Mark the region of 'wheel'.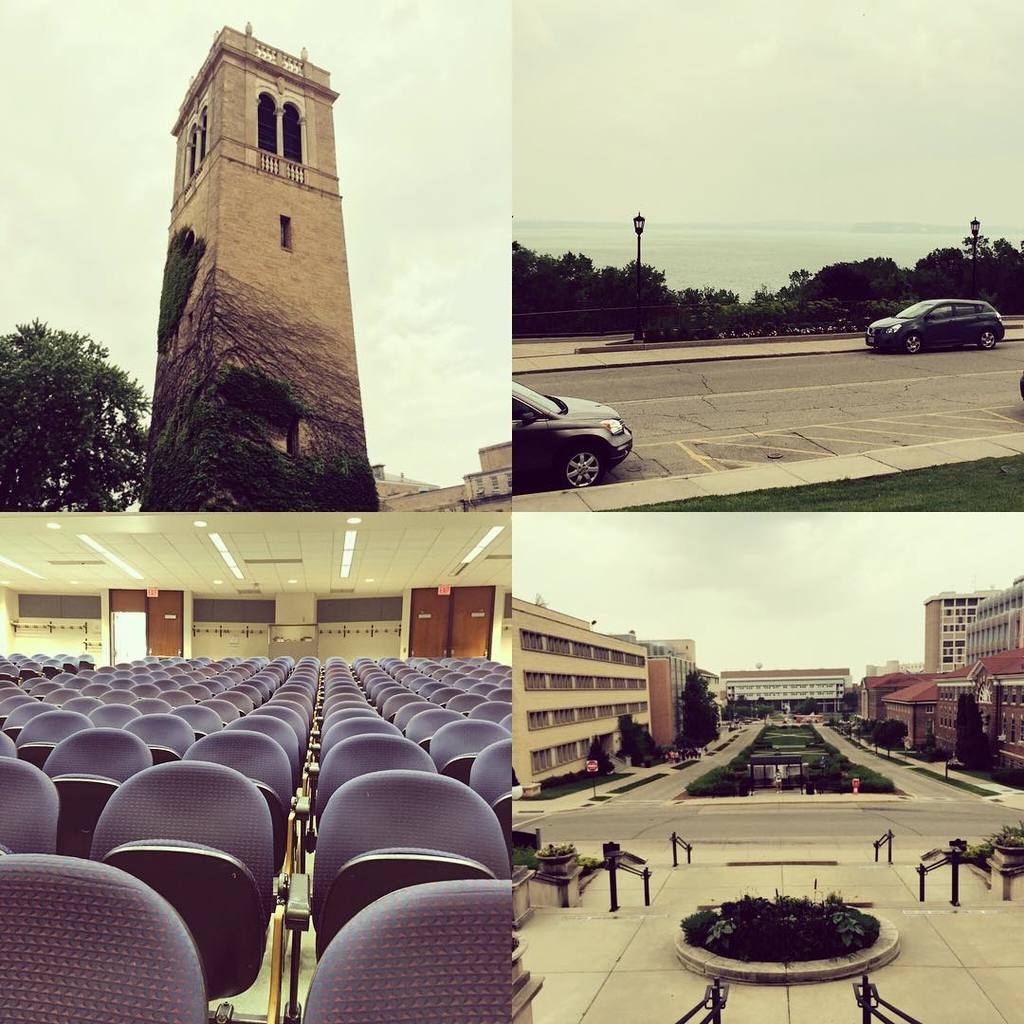
Region: <region>562, 448, 605, 486</region>.
